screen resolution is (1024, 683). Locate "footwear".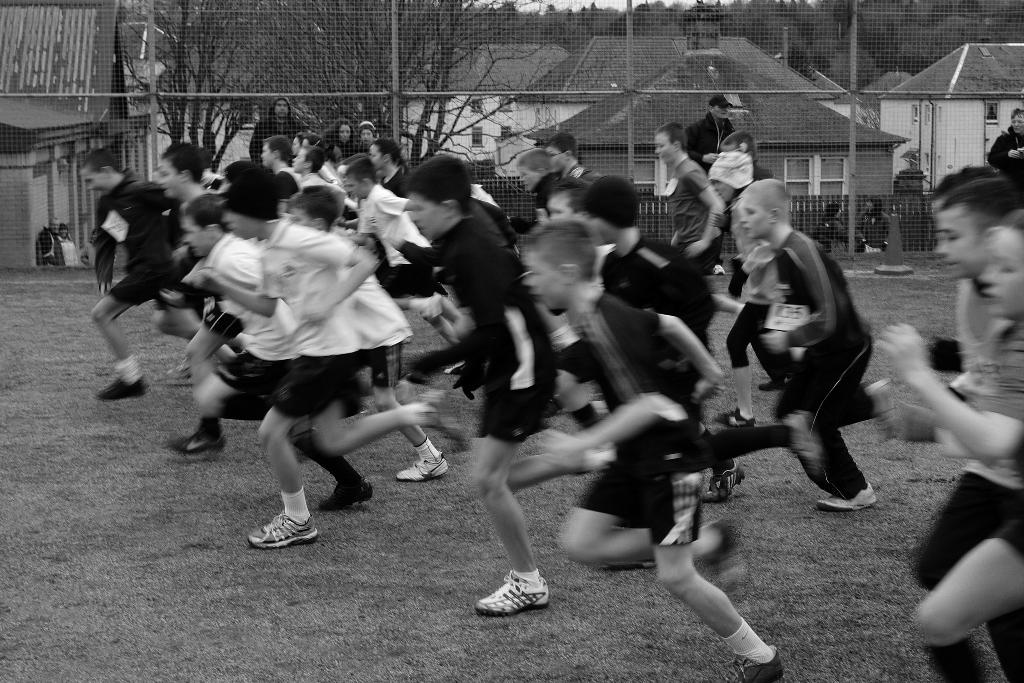
x1=250 y1=514 x2=316 y2=549.
